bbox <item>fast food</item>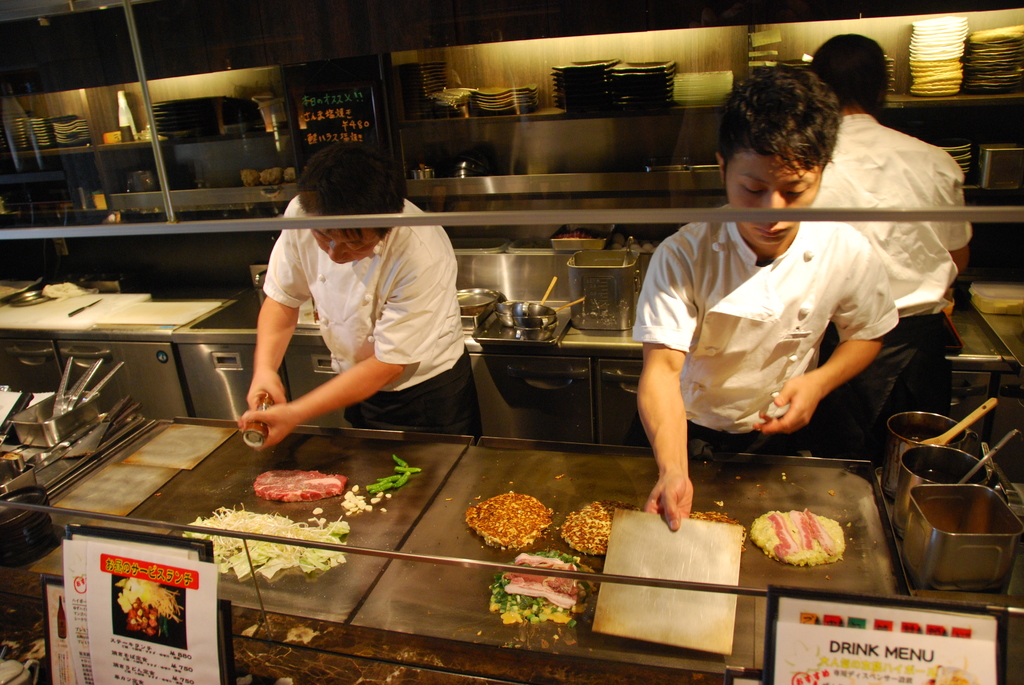
x1=760, y1=513, x2=839, y2=575
